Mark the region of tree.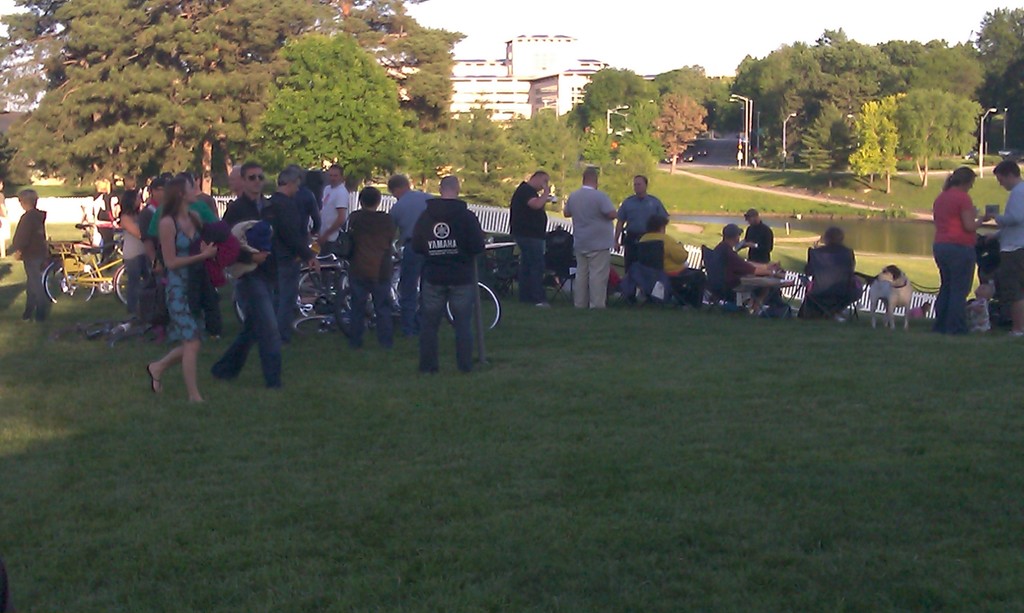
Region: bbox=(863, 92, 902, 196).
